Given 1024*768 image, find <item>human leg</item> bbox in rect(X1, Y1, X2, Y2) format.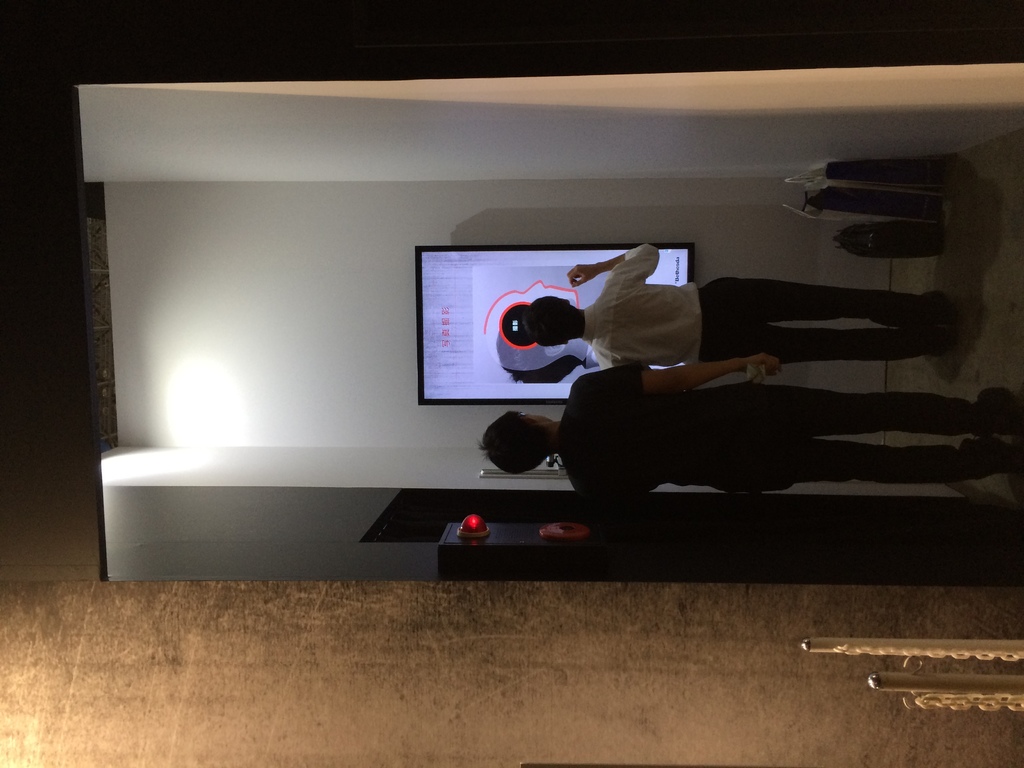
rect(730, 386, 1022, 431).
